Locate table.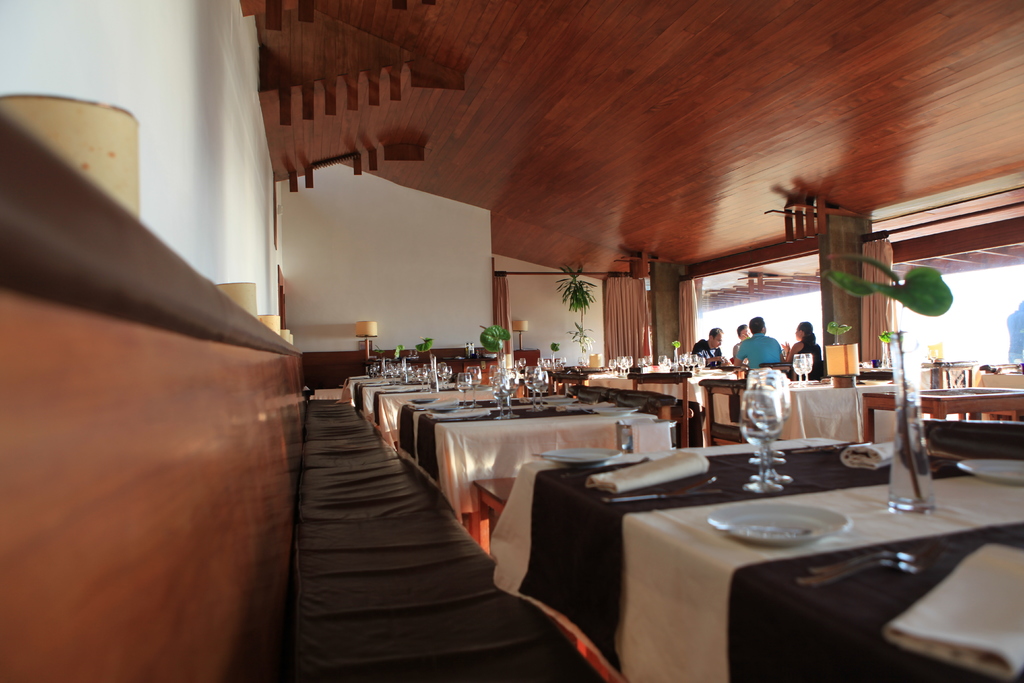
Bounding box: <region>336, 375, 374, 410</region>.
